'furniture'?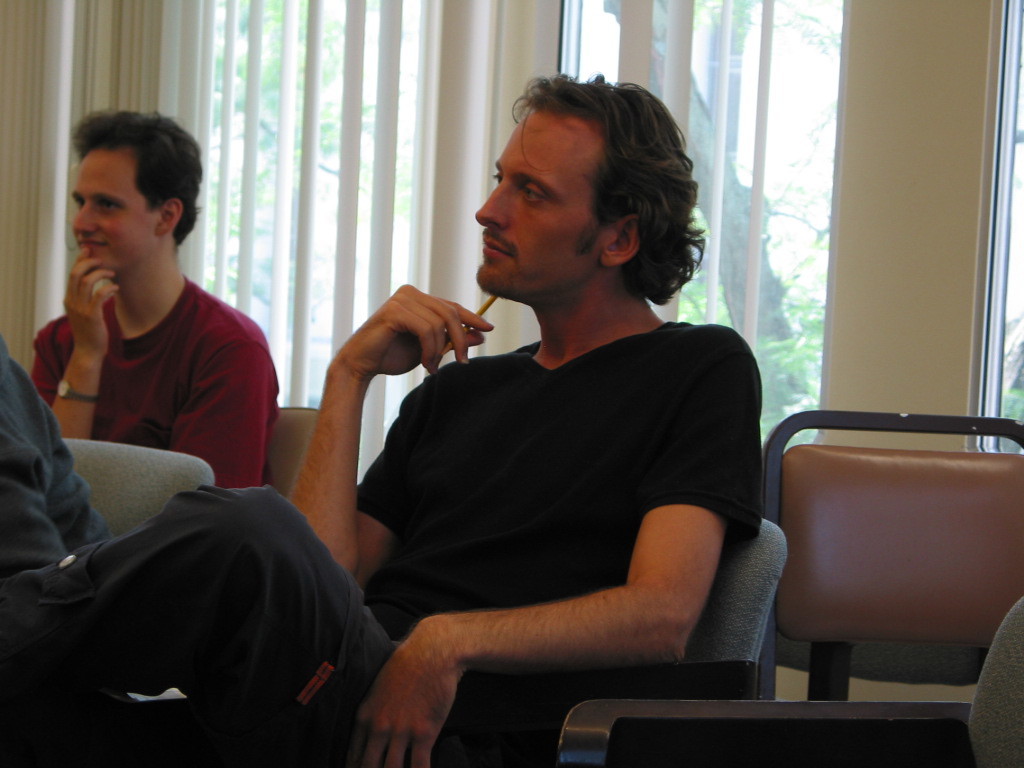
[left=214, top=519, right=787, bottom=767]
